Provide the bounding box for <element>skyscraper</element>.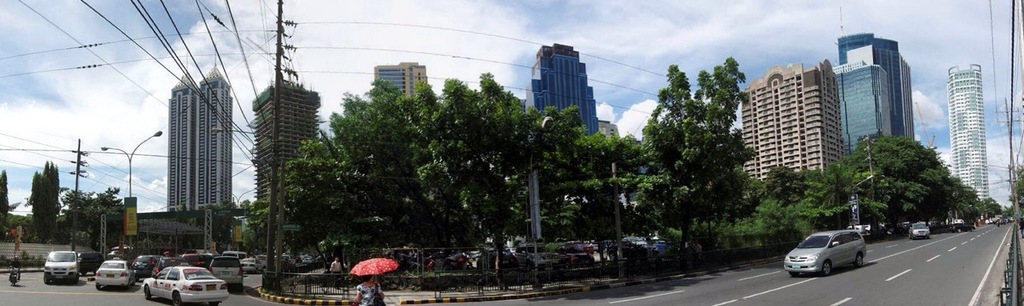
<bbox>831, 60, 889, 161</bbox>.
